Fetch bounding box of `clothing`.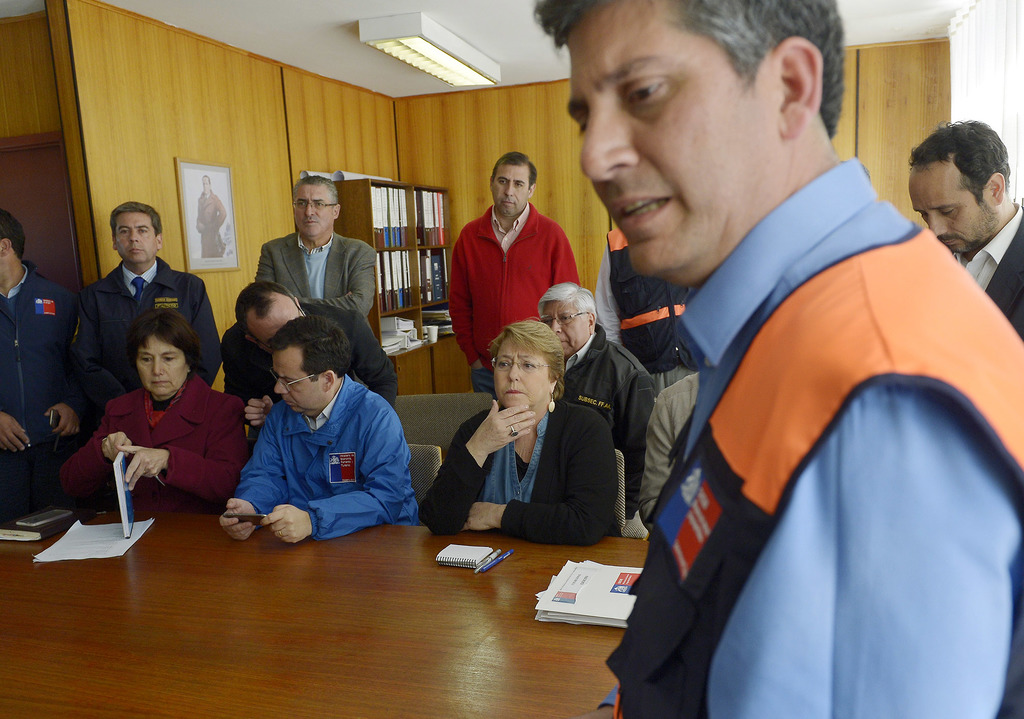
Bbox: box(639, 370, 703, 533).
